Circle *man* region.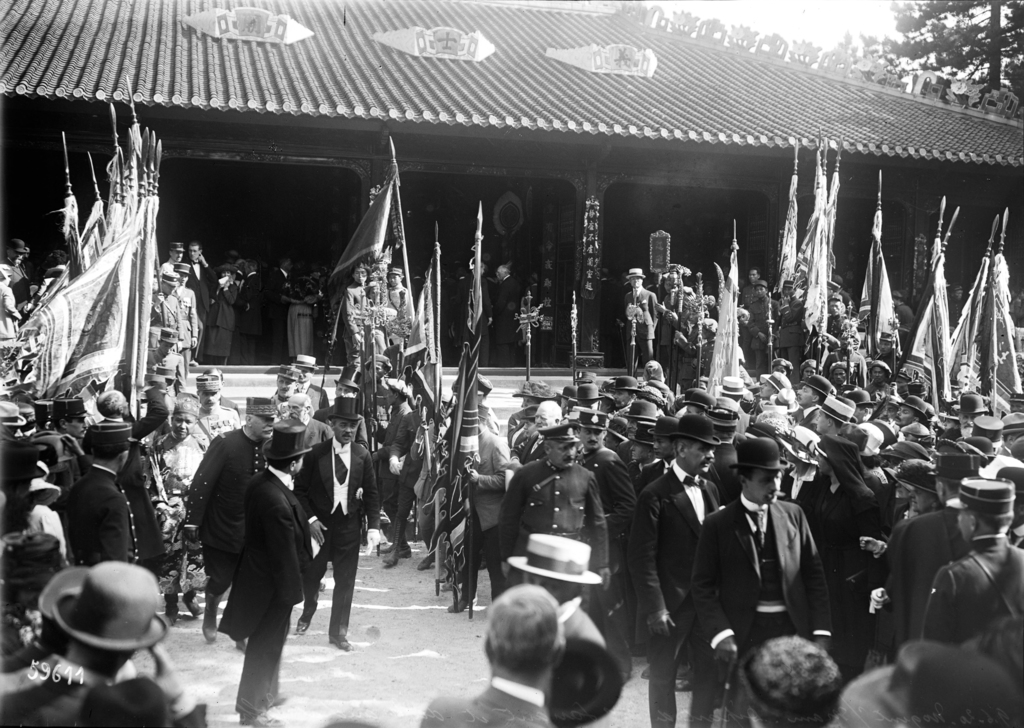
Region: locate(496, 422, 614, 605).
